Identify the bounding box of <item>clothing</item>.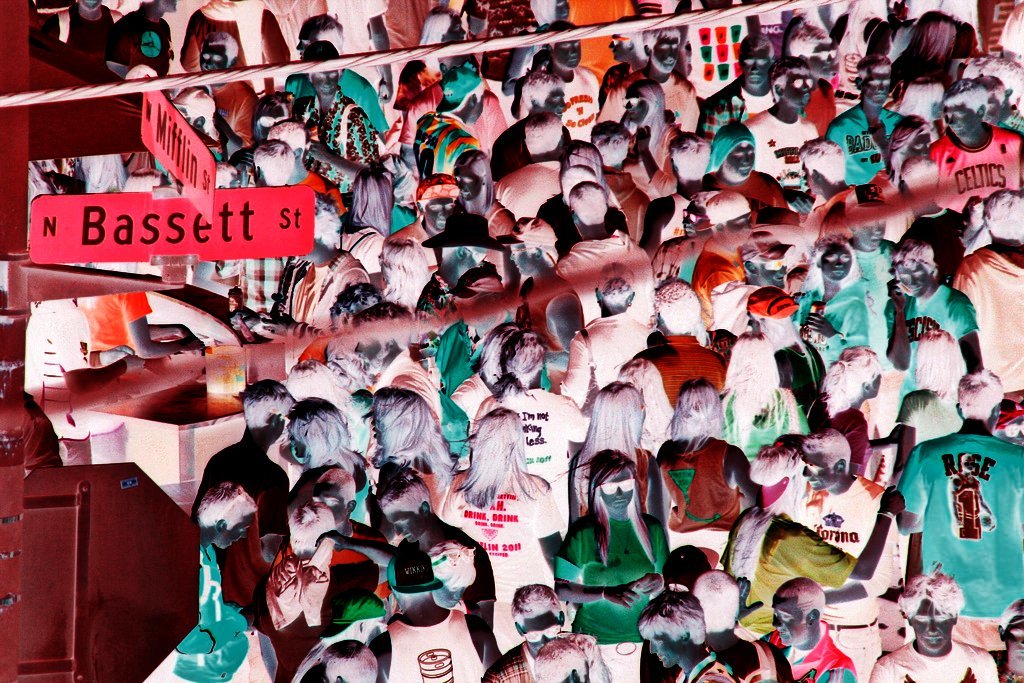
region(560, 516, 673, 638).
